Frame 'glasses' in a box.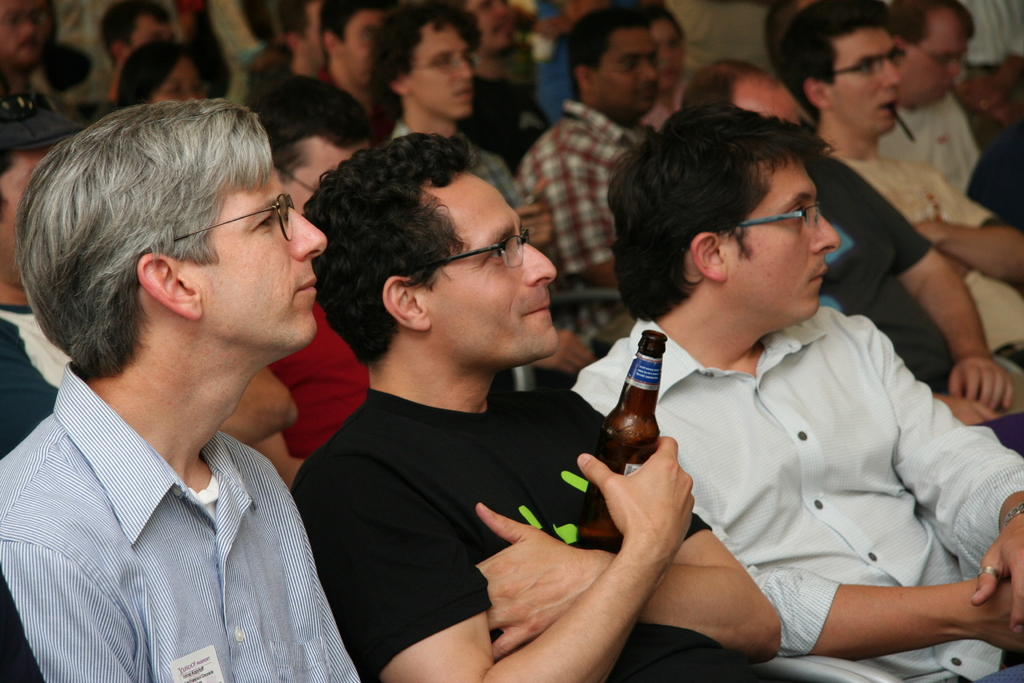
[907,30,979,72].
